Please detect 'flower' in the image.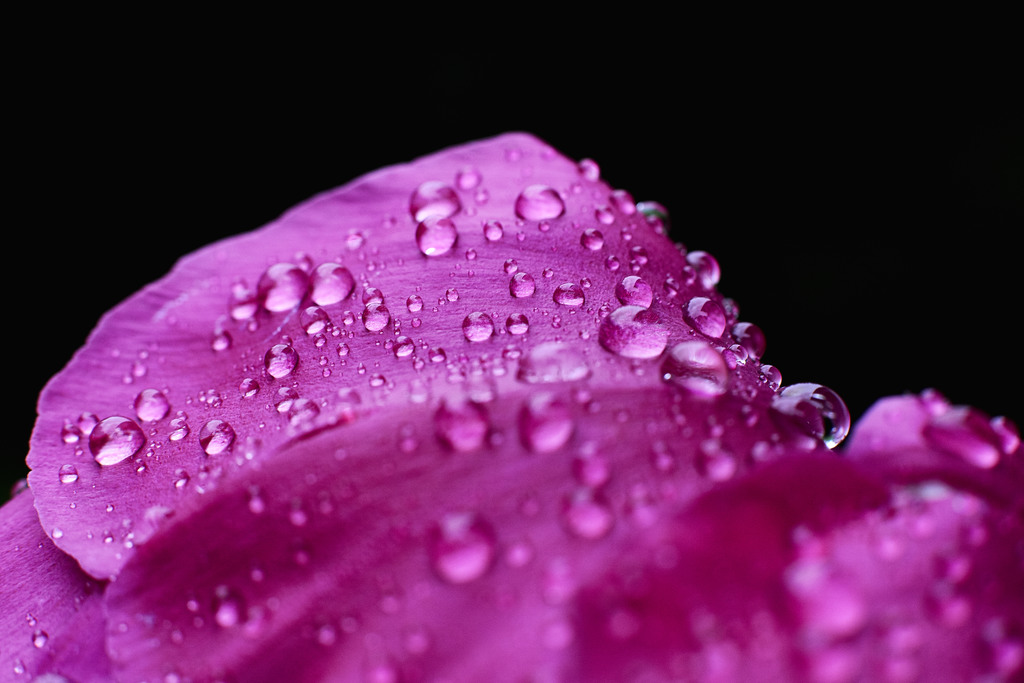
bbox=(7, 117, 866, 629).
